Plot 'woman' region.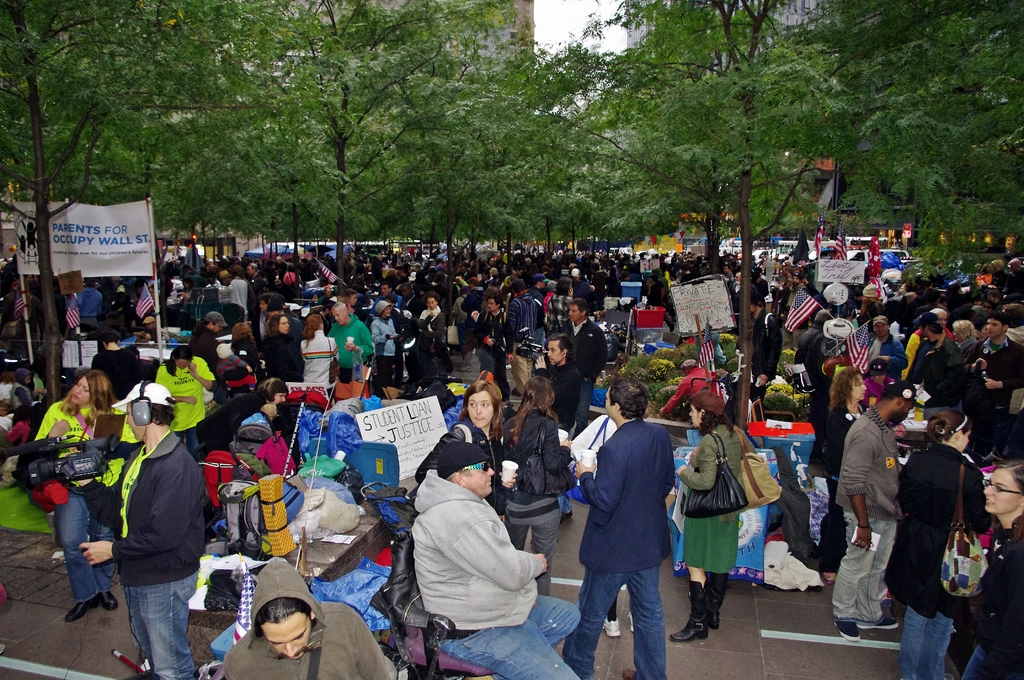
Plotted at crop(294, 311, 340, 392).
